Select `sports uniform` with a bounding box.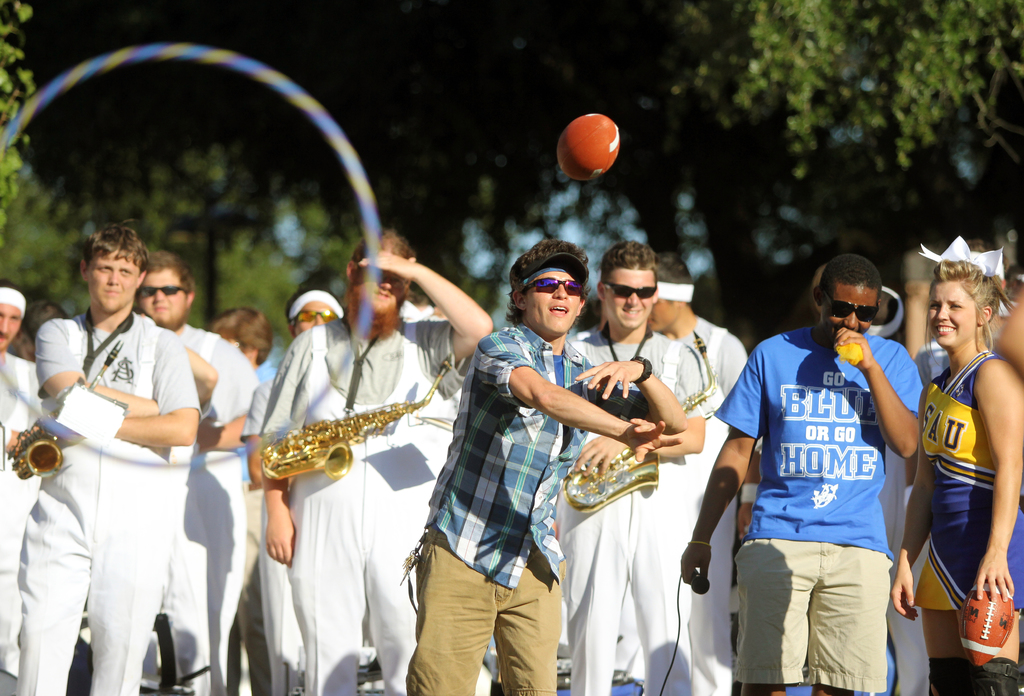
(21, 239, 219, 686).
